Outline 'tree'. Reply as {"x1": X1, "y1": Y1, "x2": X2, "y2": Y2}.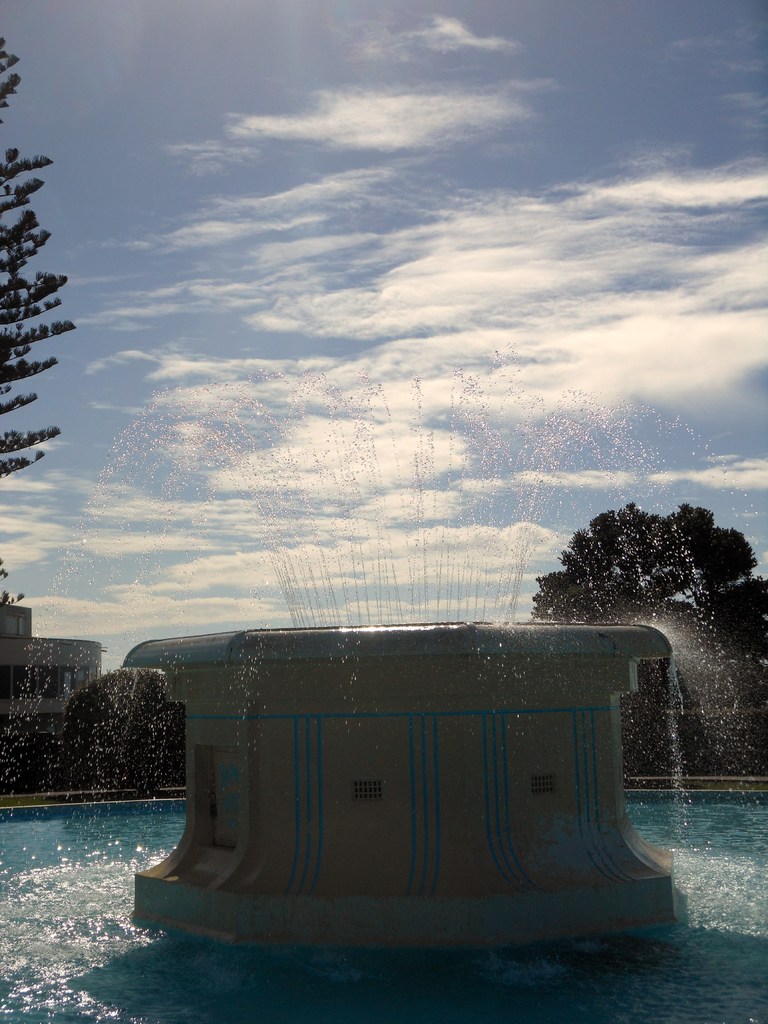
{"x1": 0, "y1": 659, "x2": 188, "y2": 815}.
